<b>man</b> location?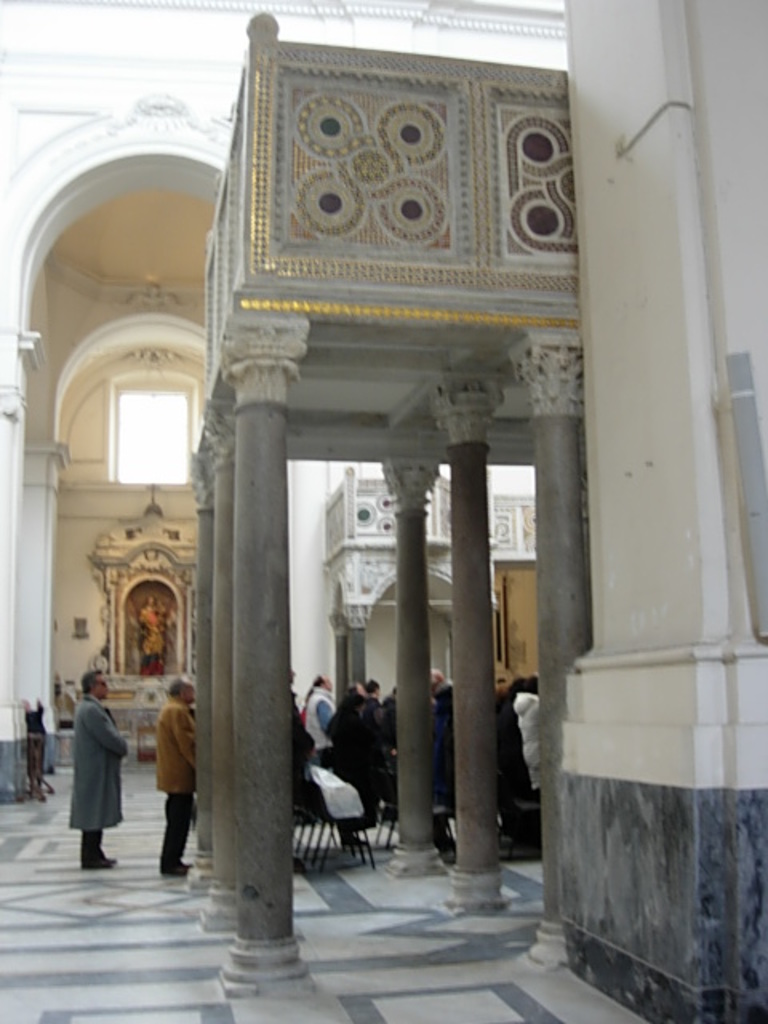
154 677 208 872
